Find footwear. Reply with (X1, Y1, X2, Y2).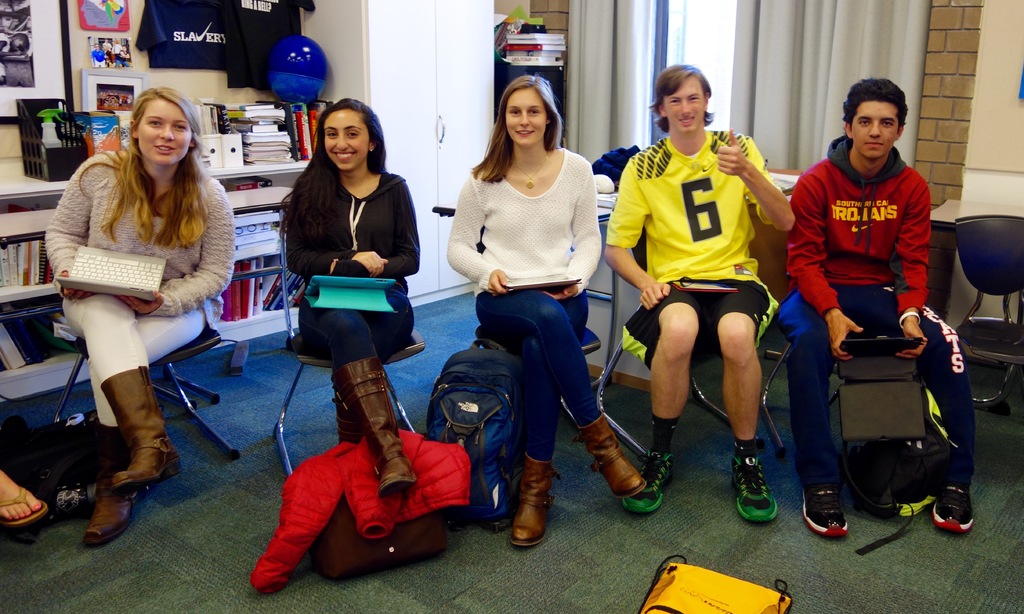
(335, 391, 365, 446).
